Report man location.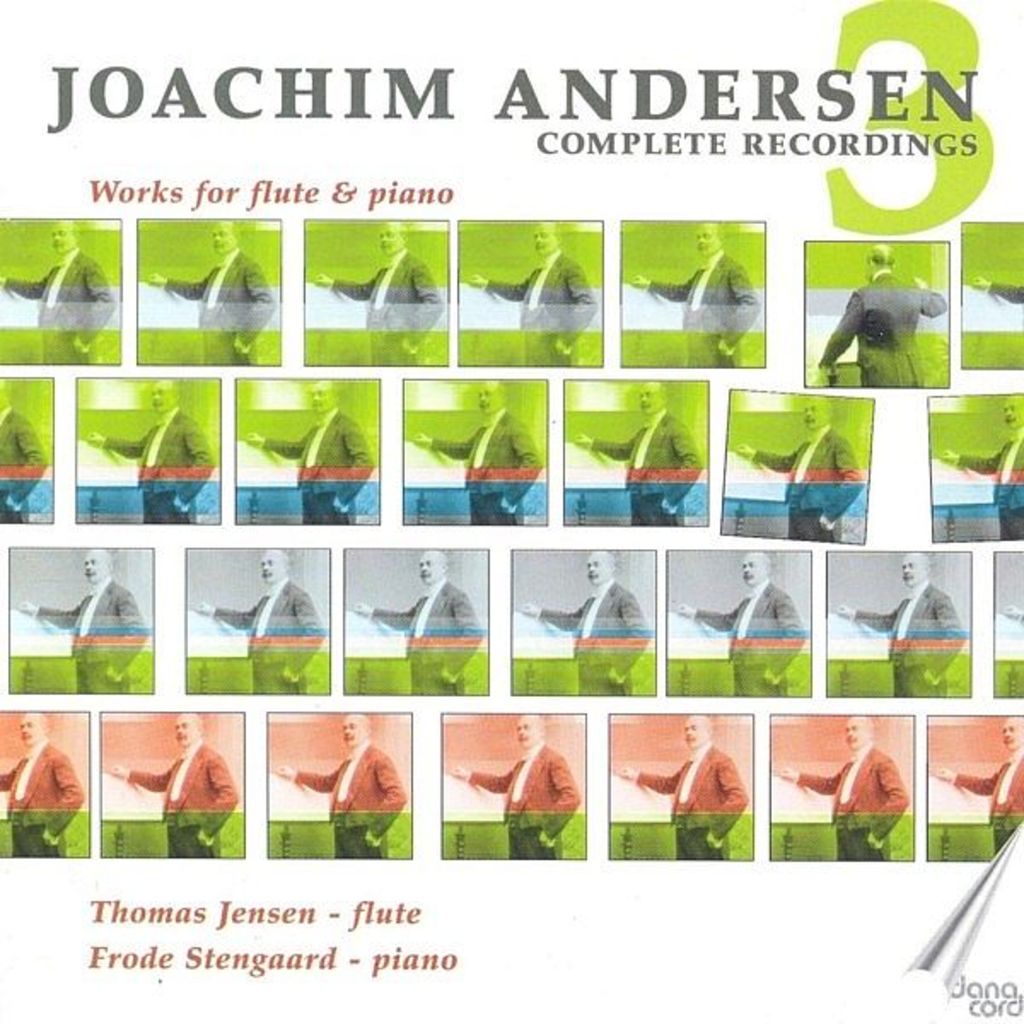
Report: {"x1": 276, "y1": 708, "x2": 398, "y2": 857}.
